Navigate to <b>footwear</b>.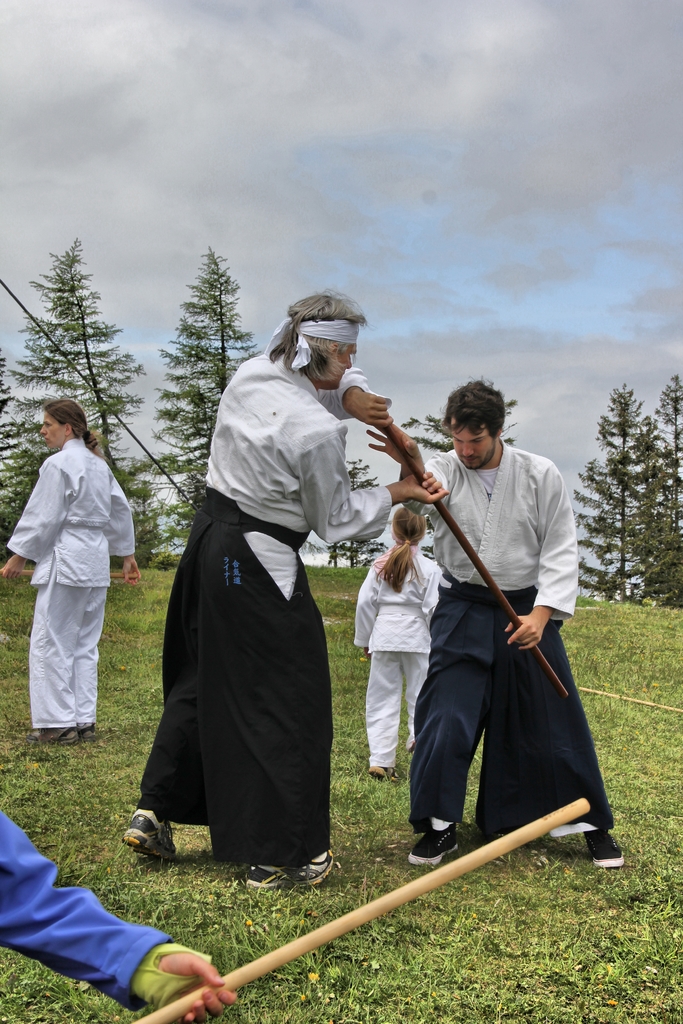
Navigation target: box(244, 848, 330, 893).
